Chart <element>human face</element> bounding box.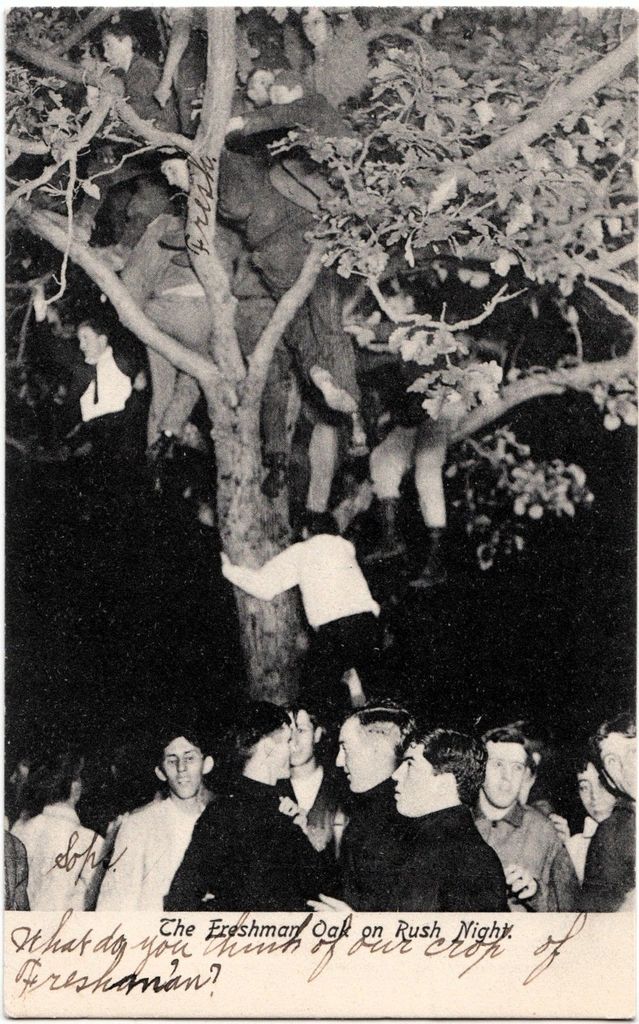
Charted: box(254, 70, 270, 102).
